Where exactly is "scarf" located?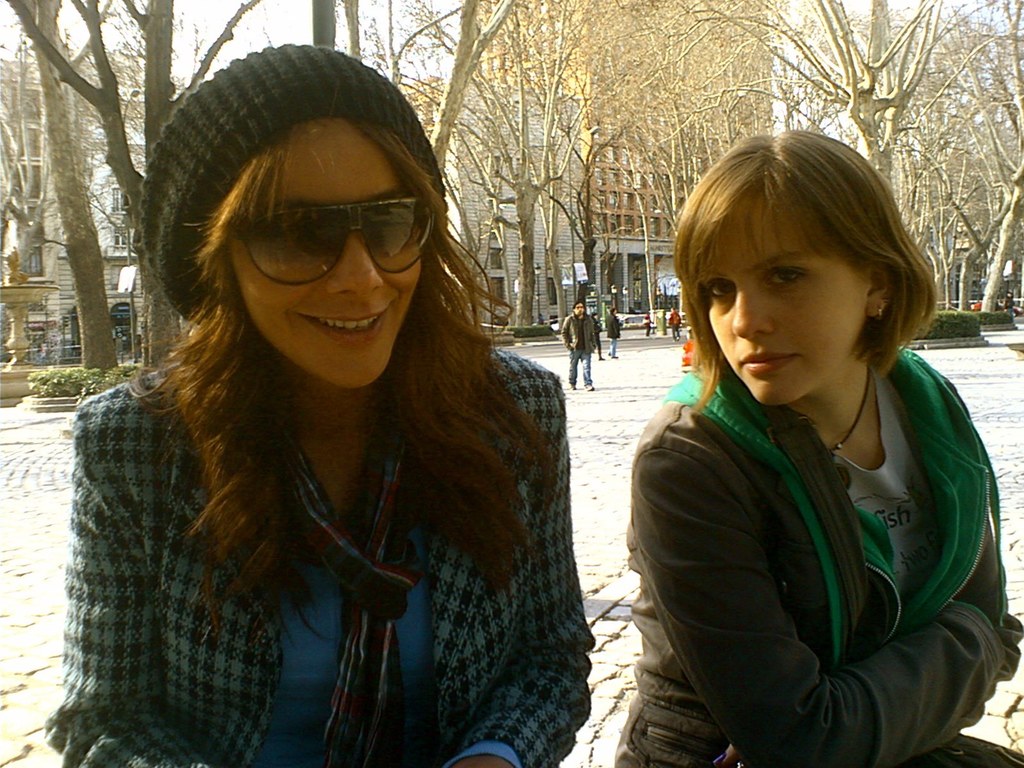
Its bounding box is (283,402,422,767).
